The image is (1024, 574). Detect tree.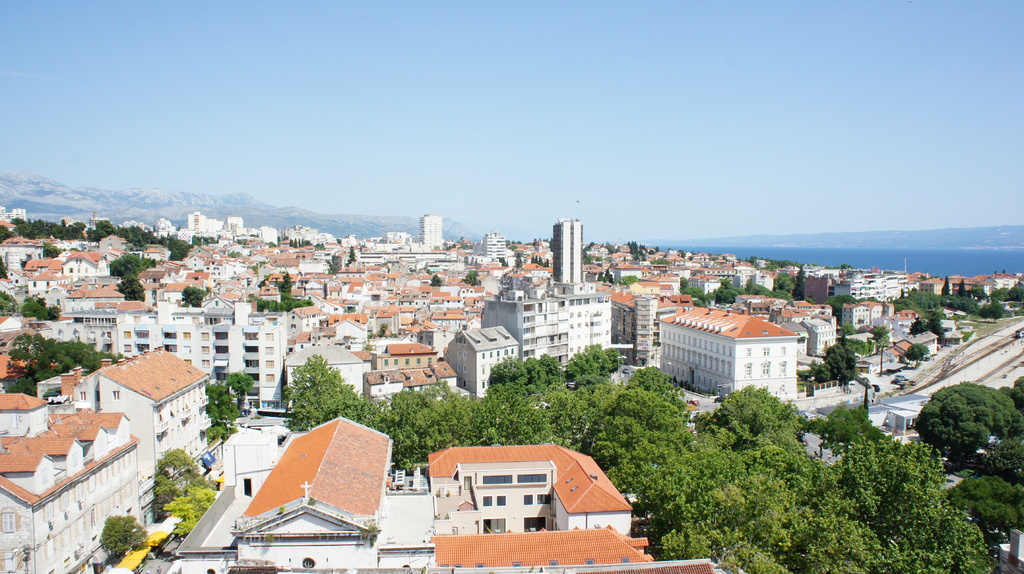
Detection: x1=161 y1=463 x2=212 y2=545.
